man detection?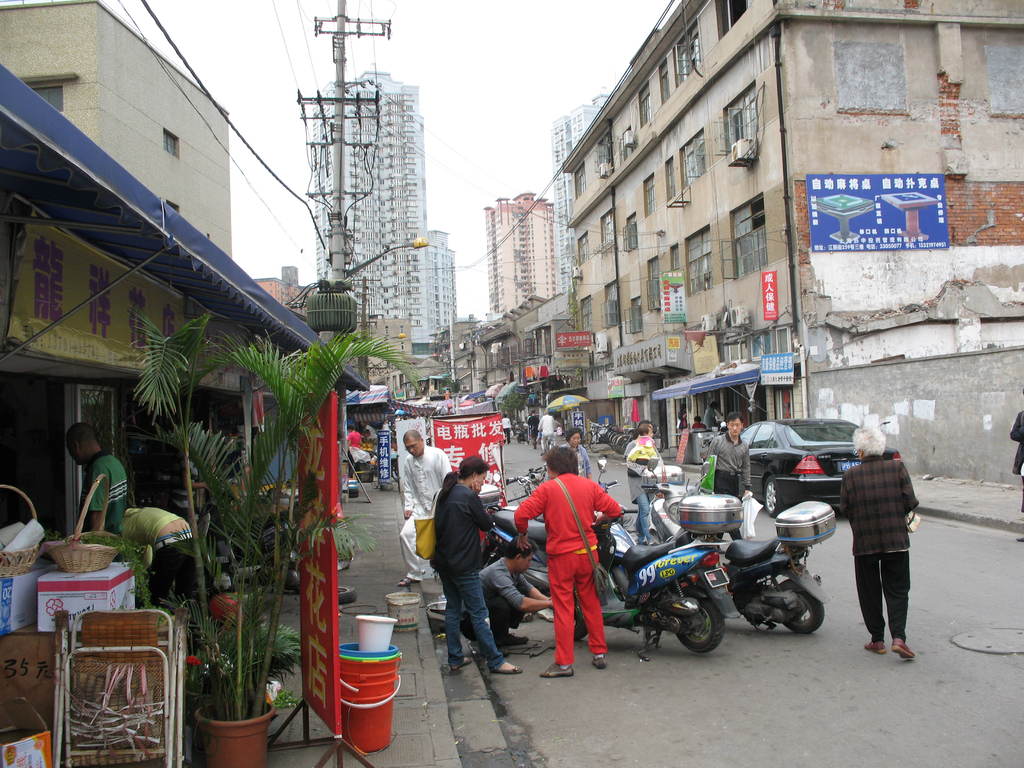
l=500, t=413, r=511, b=442
